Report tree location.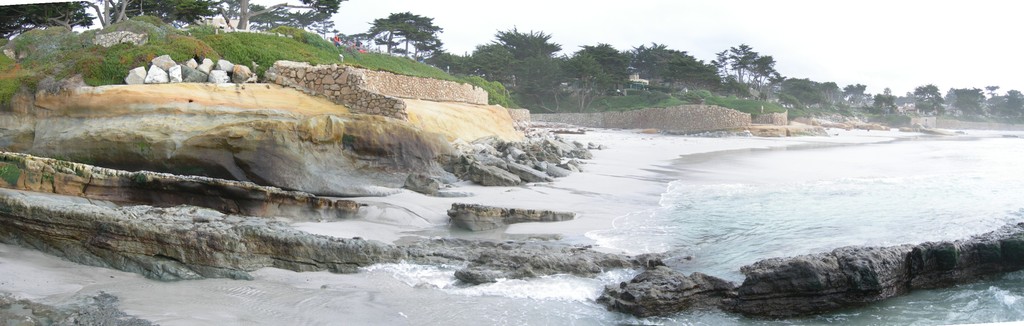
Report: x1=869 y1=90 x2=897 y2=108.
